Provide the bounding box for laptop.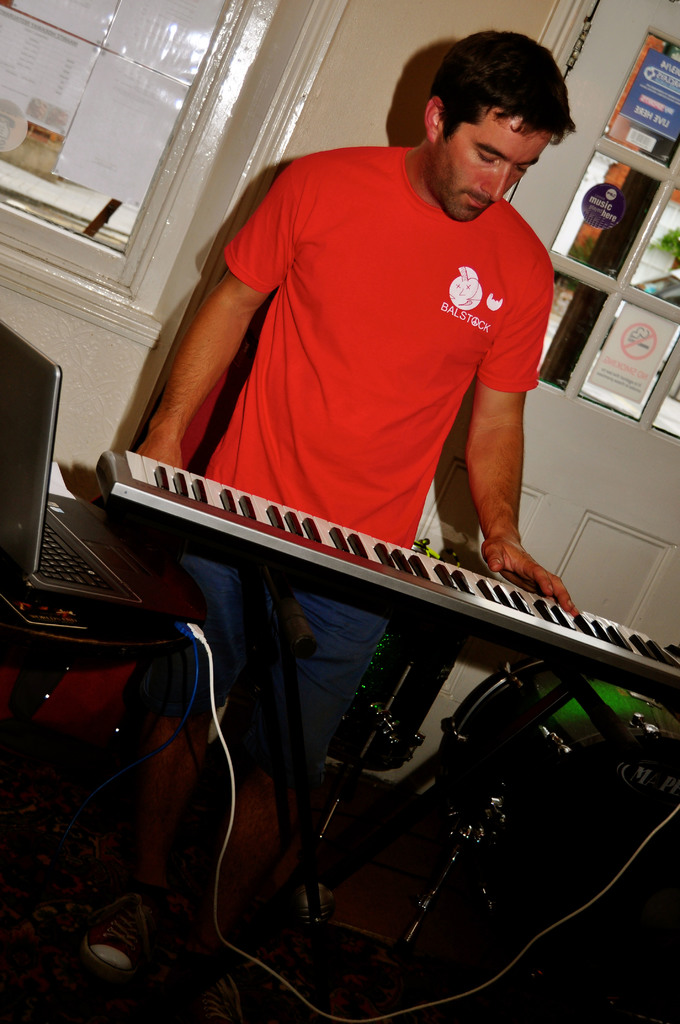
locate(0, 320, 204, 625).
